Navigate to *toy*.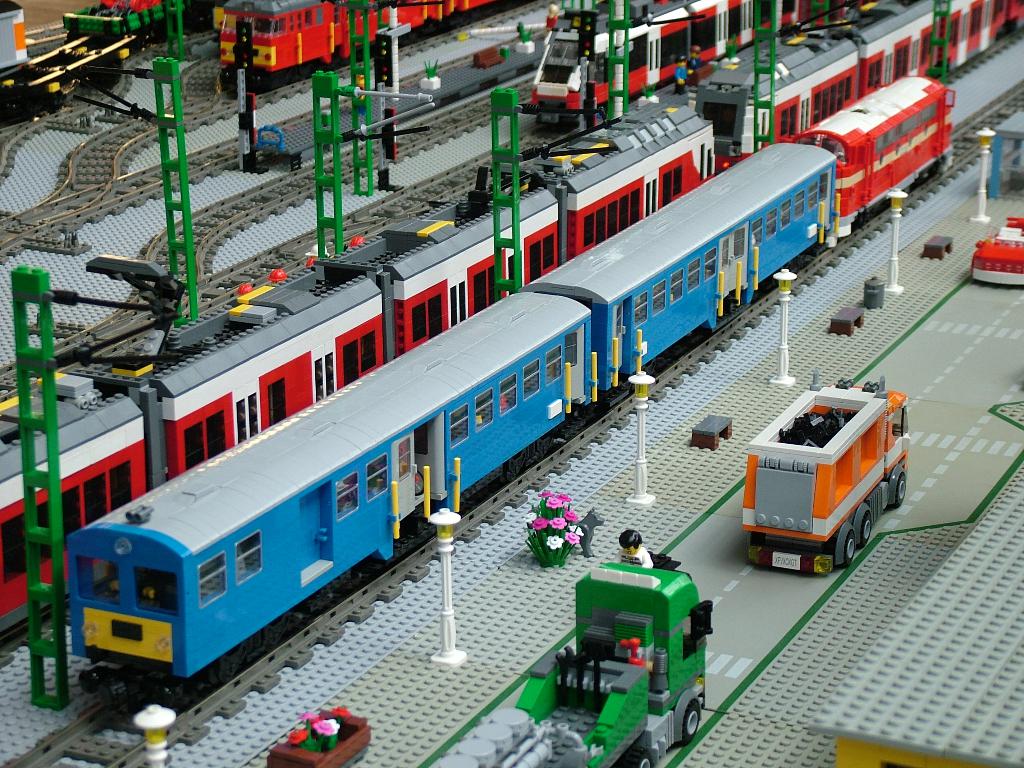
Navigation target: x1=826, y1=307, x2=863, y2=337.
